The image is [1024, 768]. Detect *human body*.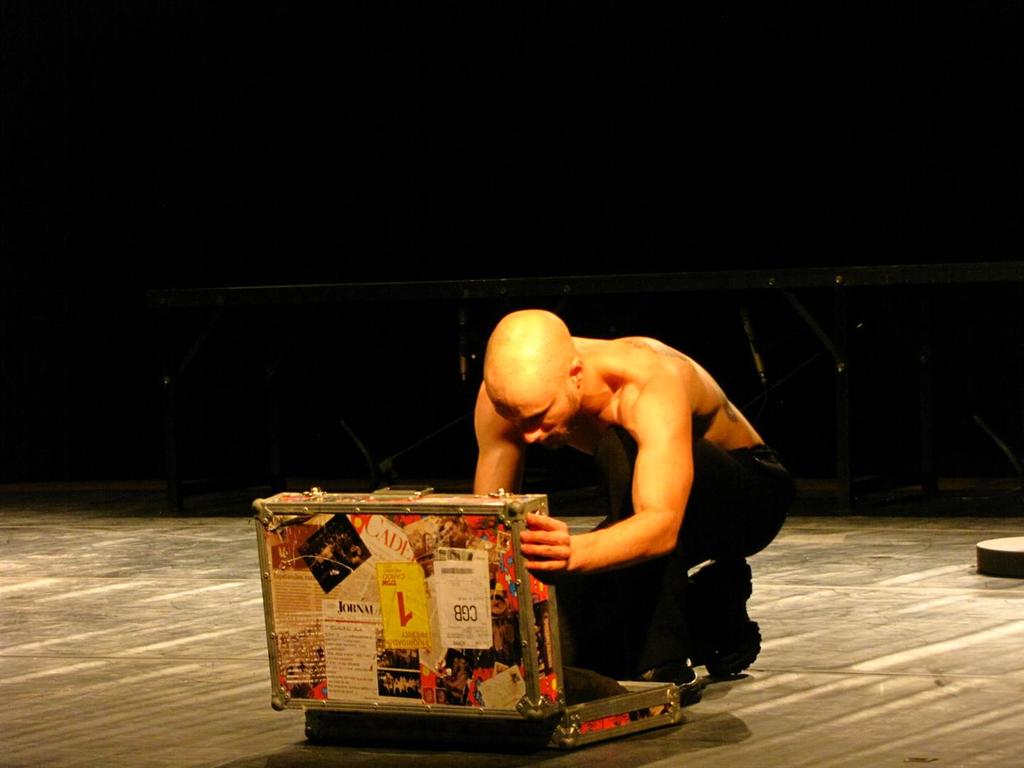
Detection: [x1=469, y1=306, x2=793, y2=684].
